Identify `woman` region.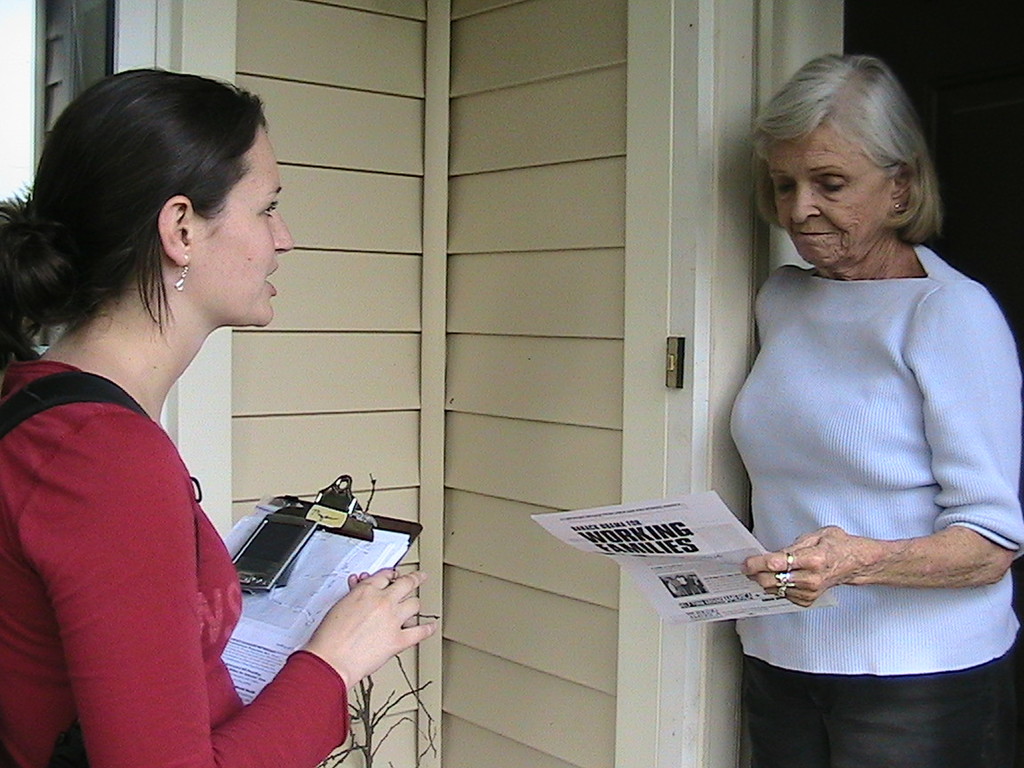
Region: pyautogui.locateOnScreen(0, 67, 317, 767).
